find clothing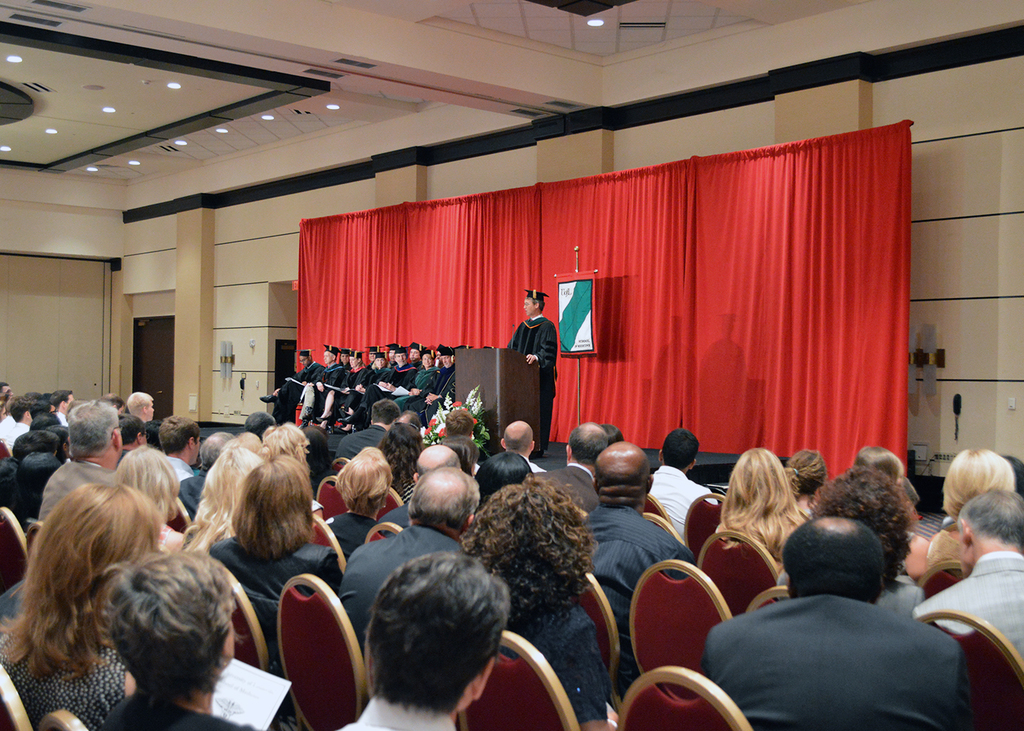
pyautogui.locateOnScreen(584, 504, 698, 698)
